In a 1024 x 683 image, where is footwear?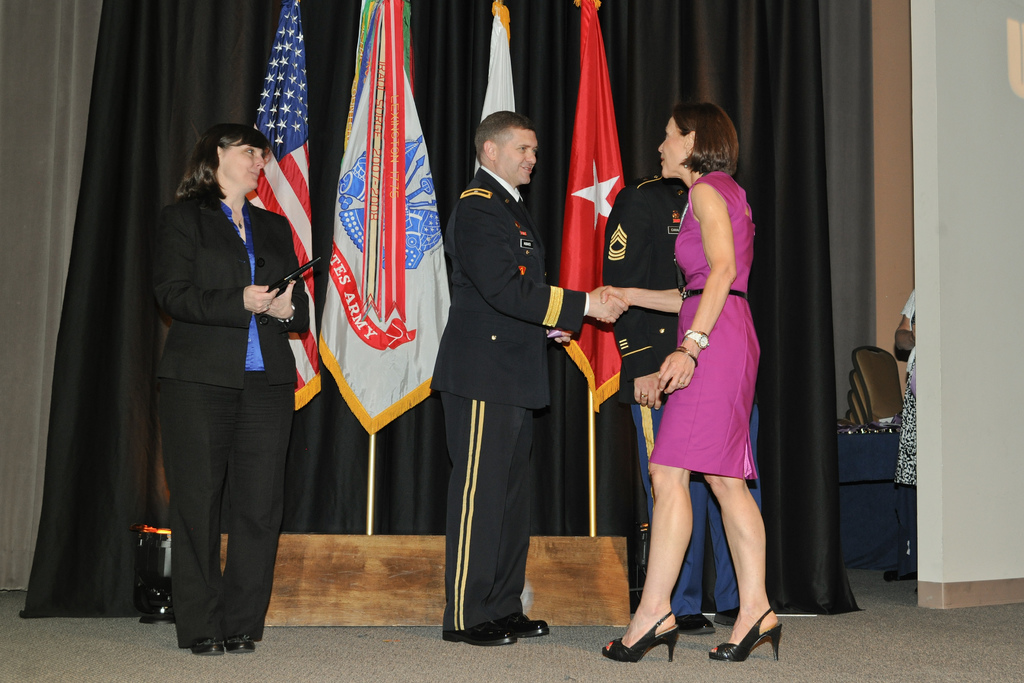
x1=438, y1=621, x2=515, y2=650.
